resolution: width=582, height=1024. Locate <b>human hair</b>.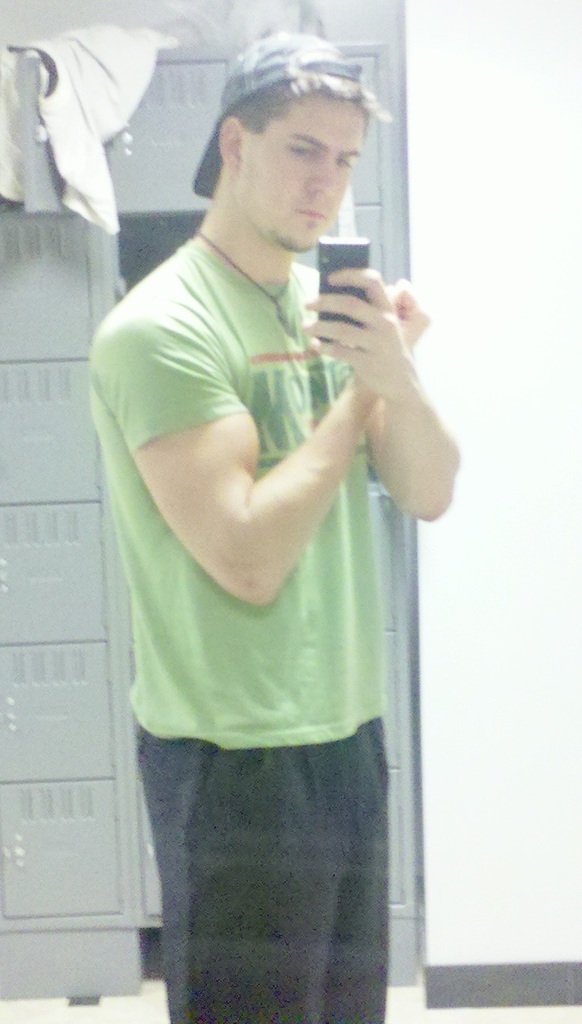
left=195, top=58, right=362, bottom=199.
